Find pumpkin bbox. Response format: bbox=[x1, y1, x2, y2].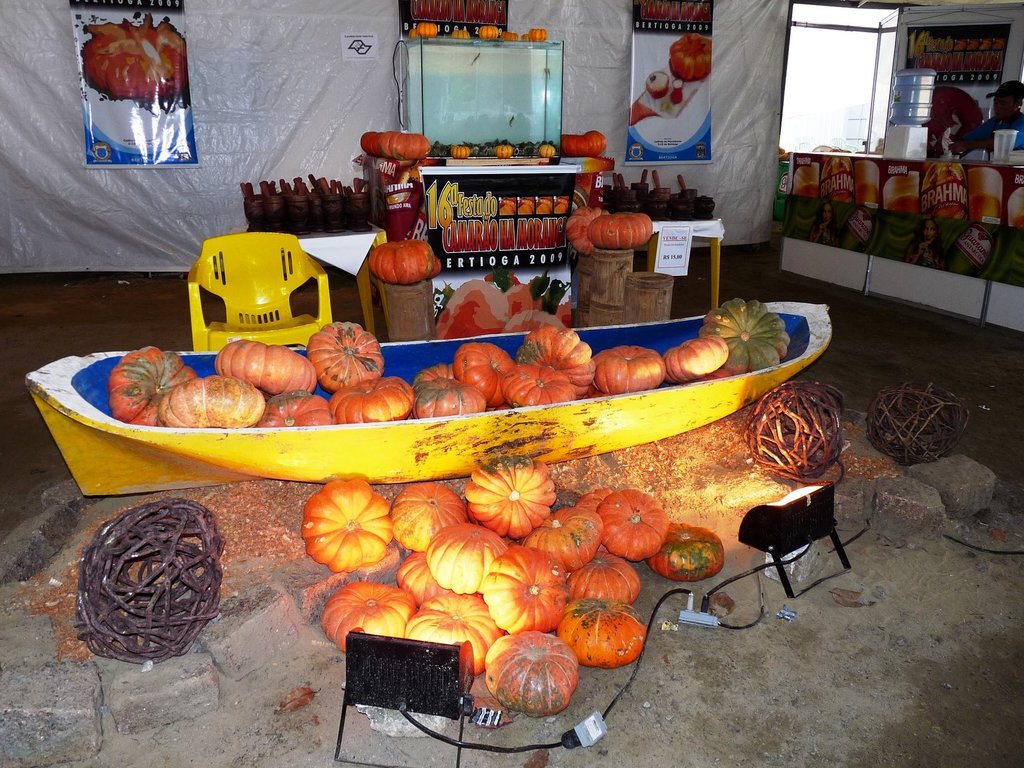
bbox=[449, 144, 468, 161].
